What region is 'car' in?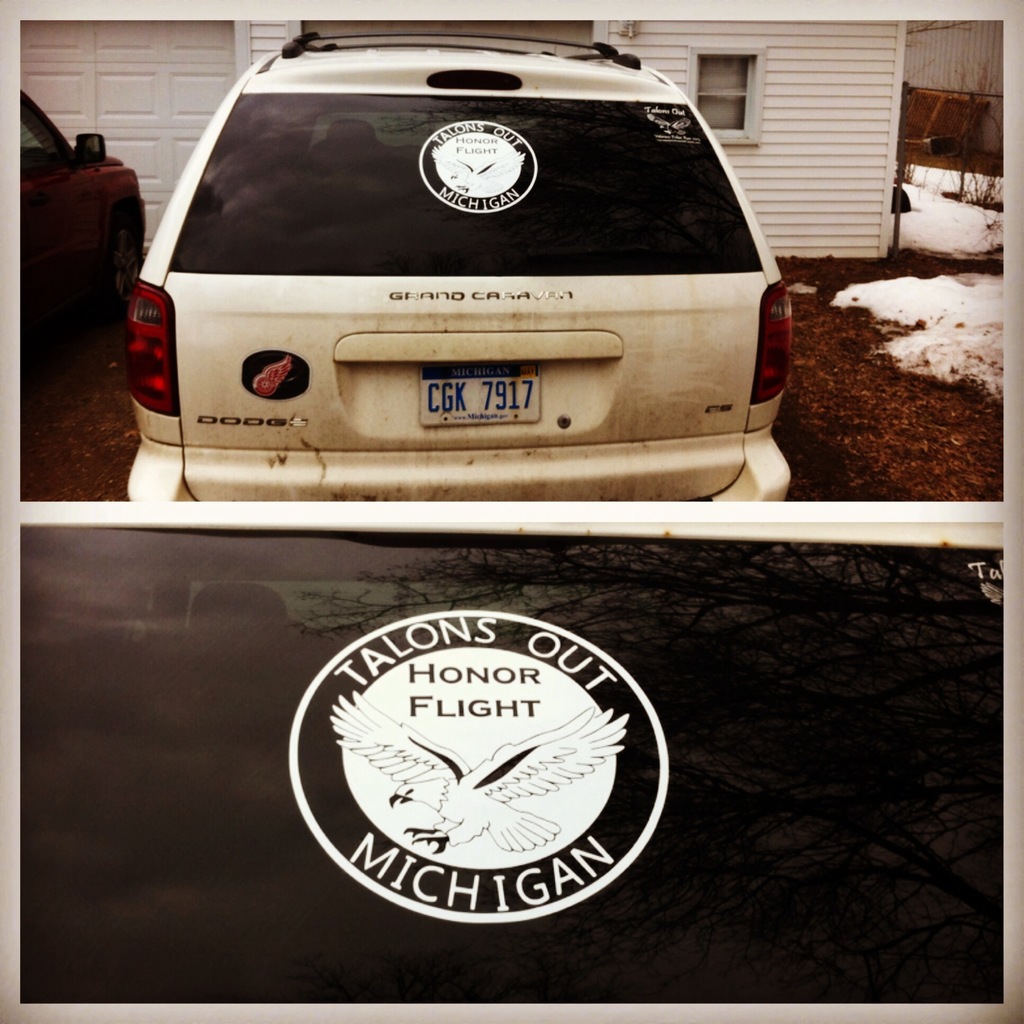
17, 521, 1006, 998.
